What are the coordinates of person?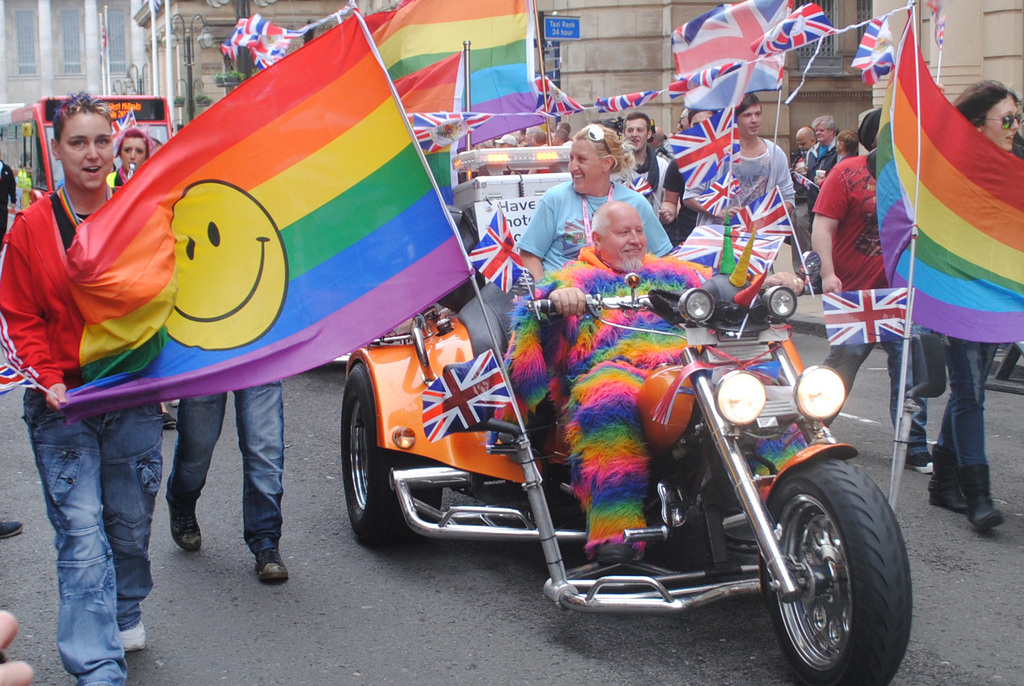
locate(655, 109, 717, 248).
